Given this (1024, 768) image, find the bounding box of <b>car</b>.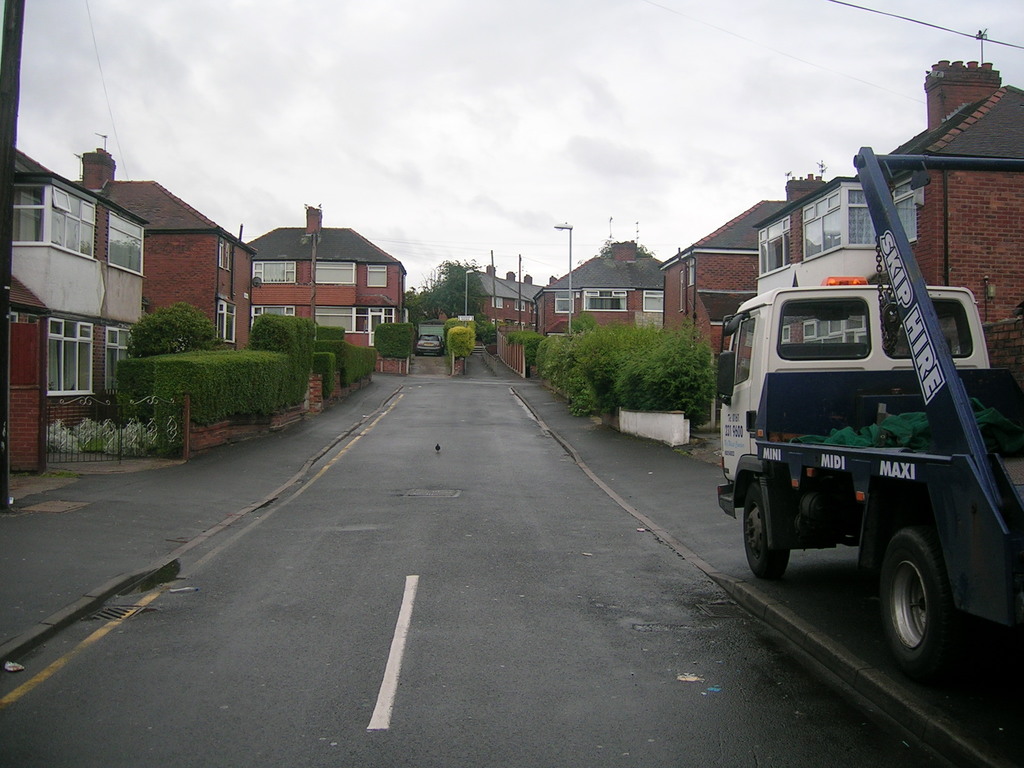
pyautogui.locateOnScreen(415, 332, 444, 353).
